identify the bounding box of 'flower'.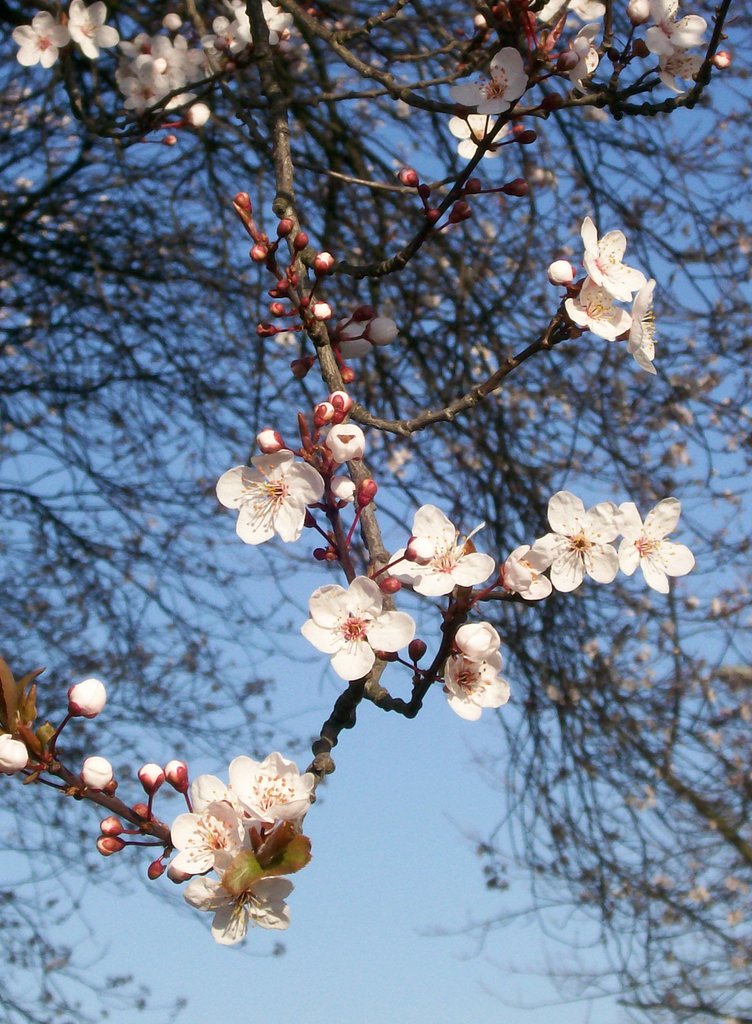
626 278 663 376.
